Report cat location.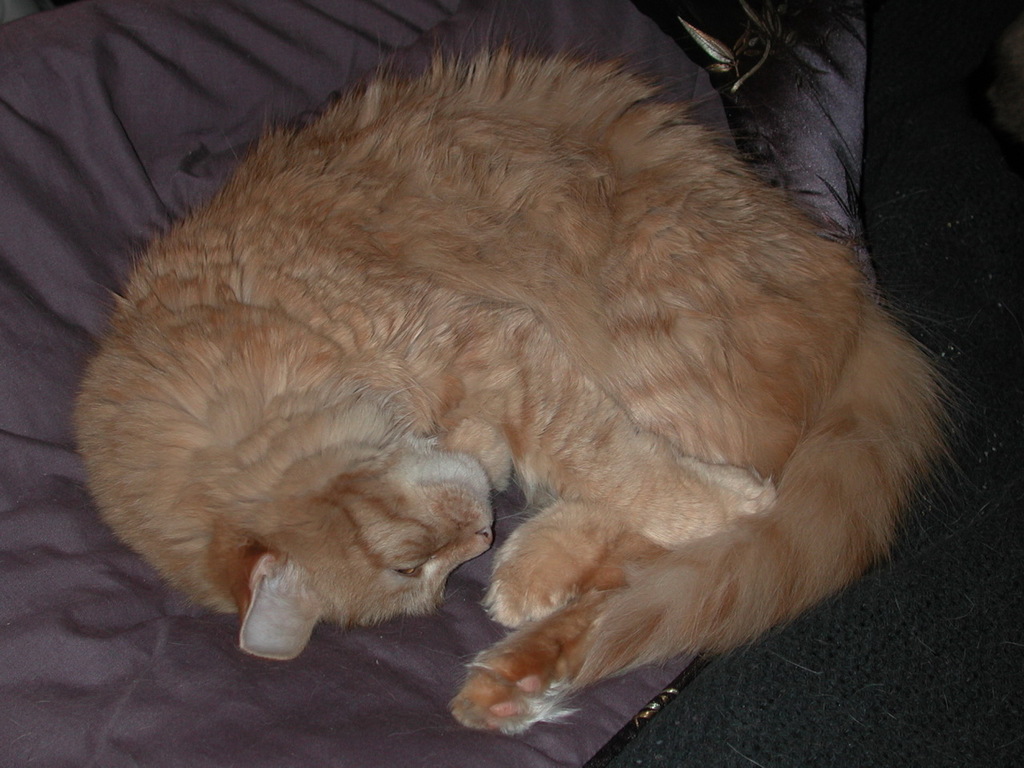
Report: {"x1": 83, "y1": 28, "x2": 958, "y2": 745}.
